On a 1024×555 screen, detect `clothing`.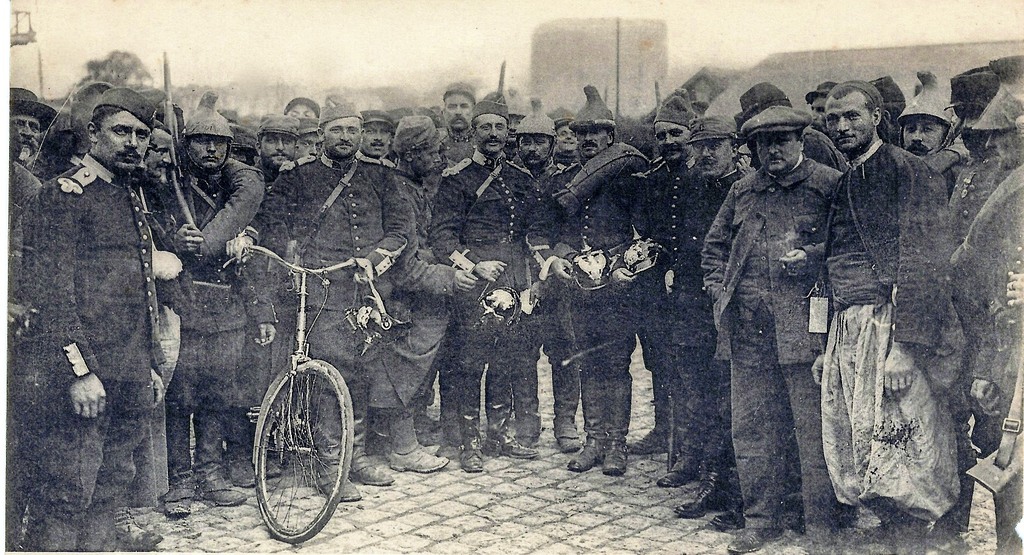
<box>435,147,543,463</box>.
